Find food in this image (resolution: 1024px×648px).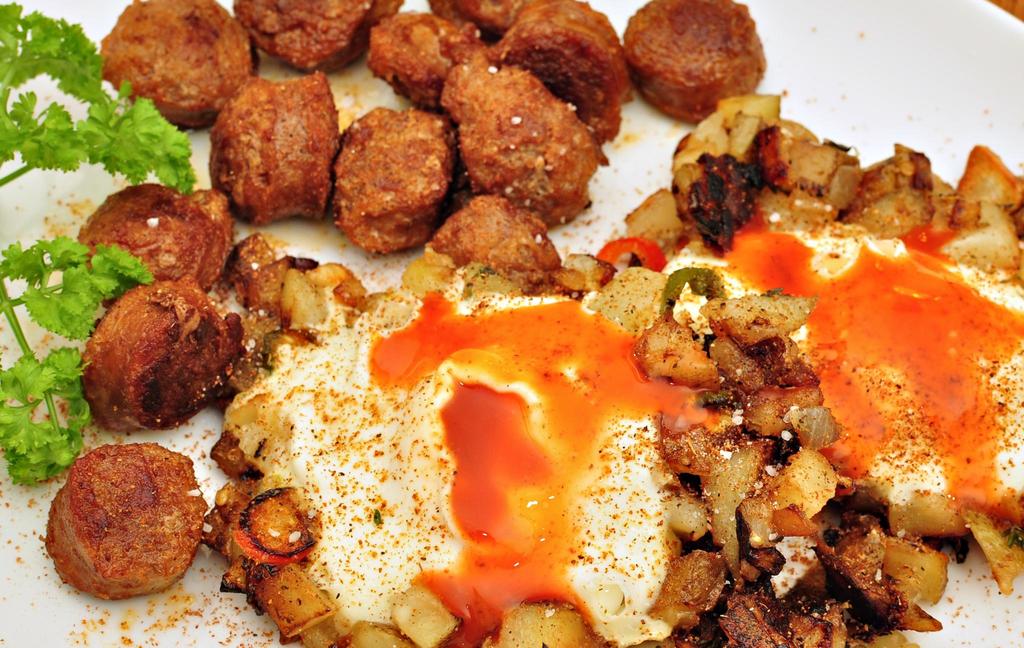
(621, 0, 765, 121).
